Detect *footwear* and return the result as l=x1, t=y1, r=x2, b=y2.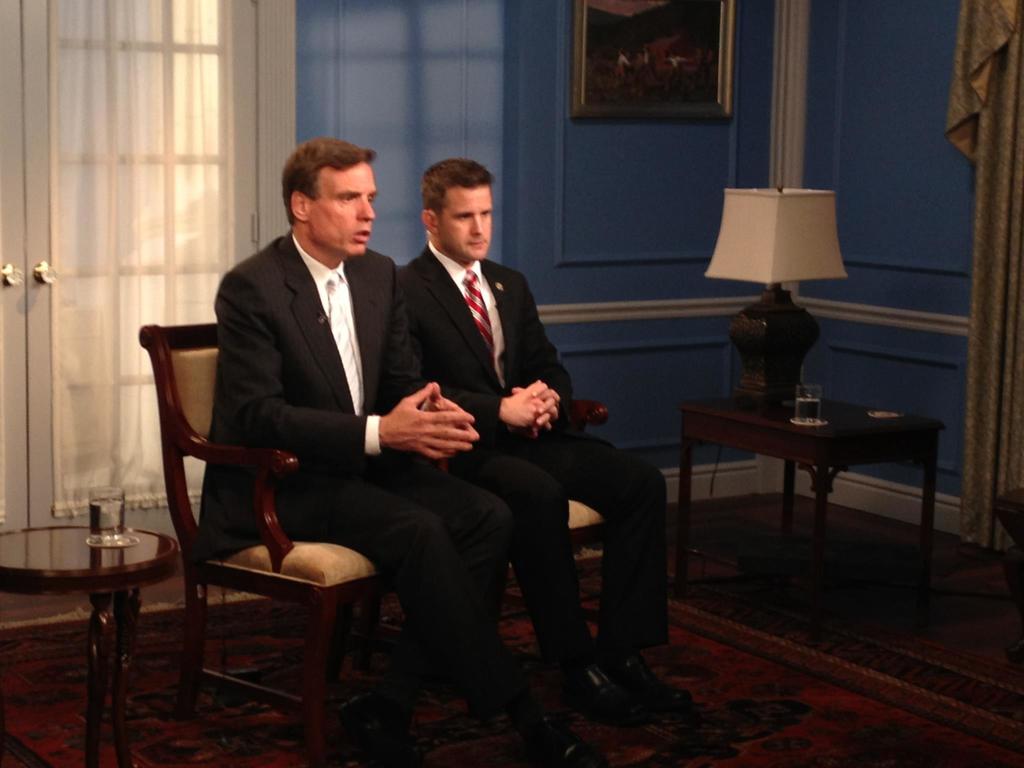
l=599, t=641, r=692, b=712.
